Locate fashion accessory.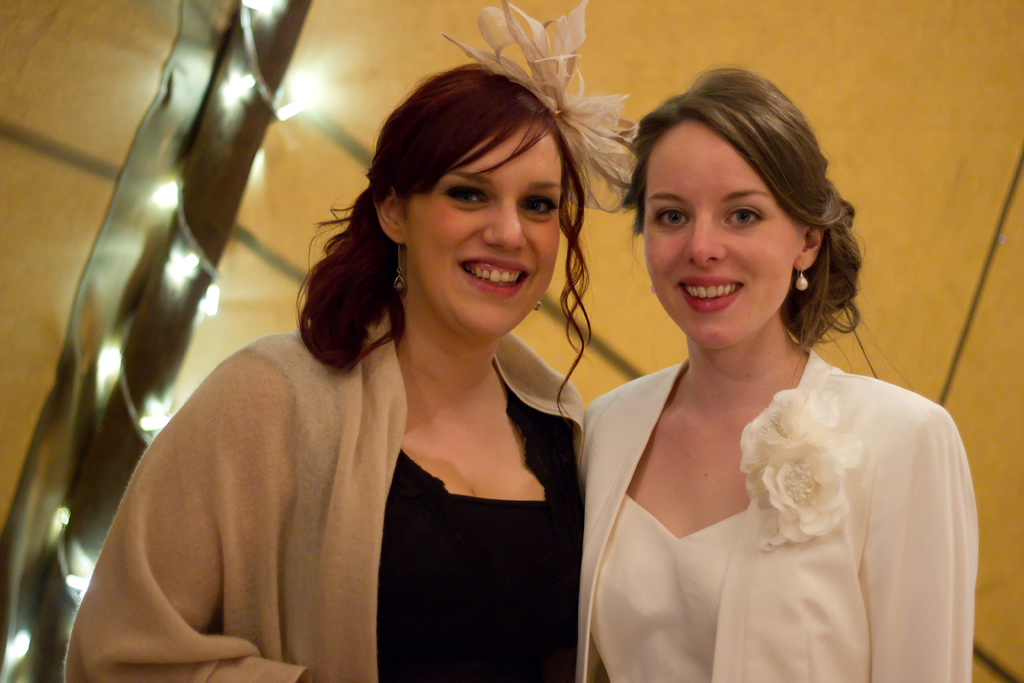
Bounding box: [796,261,810,291].
